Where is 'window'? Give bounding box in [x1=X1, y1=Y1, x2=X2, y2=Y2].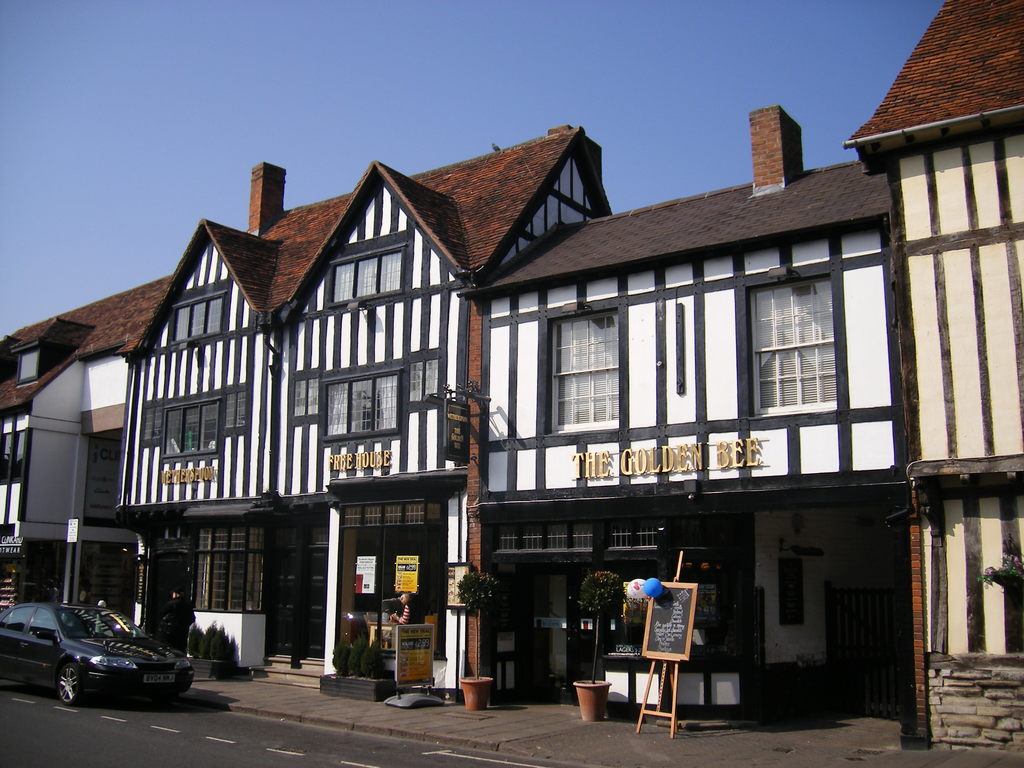
[x1=192, y1=525, x2=263, y2=612].
